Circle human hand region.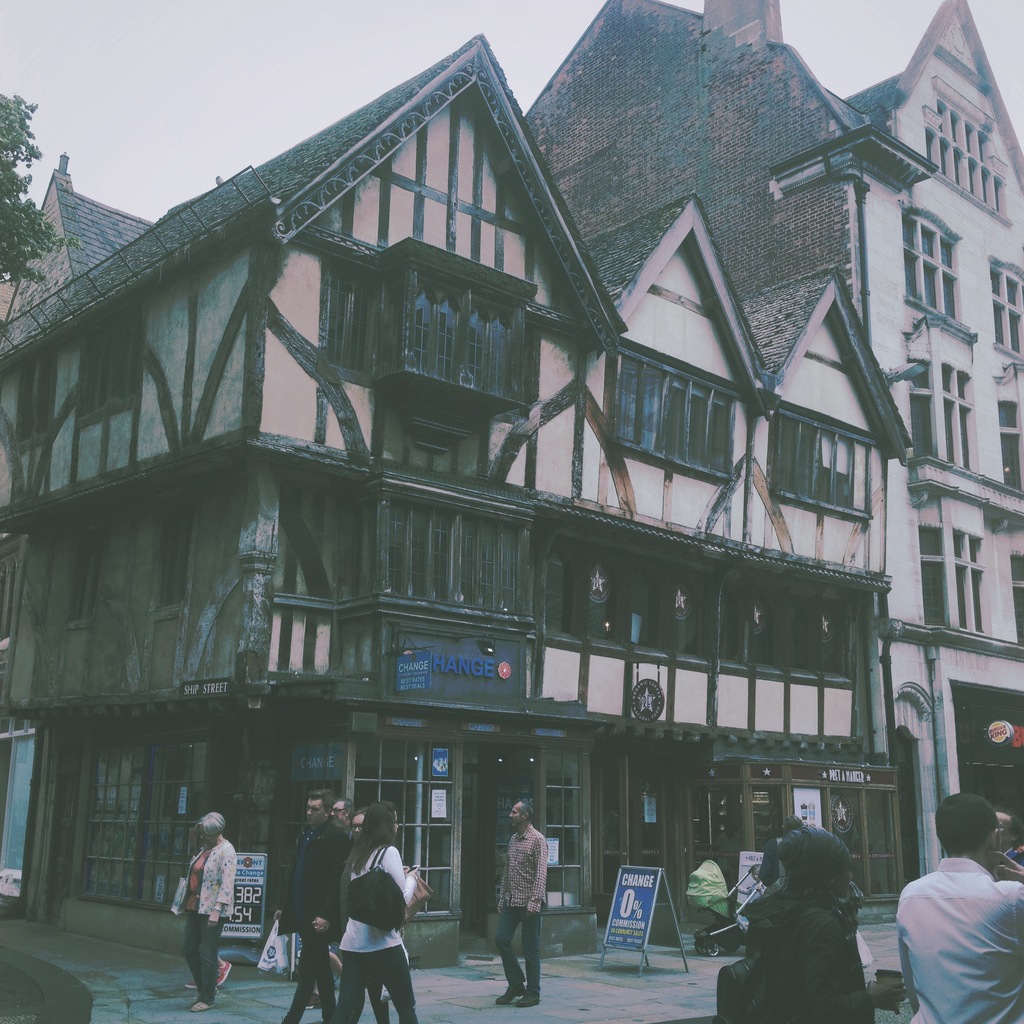
Region: x1=311, y1=920, x2=332, y2=935.
